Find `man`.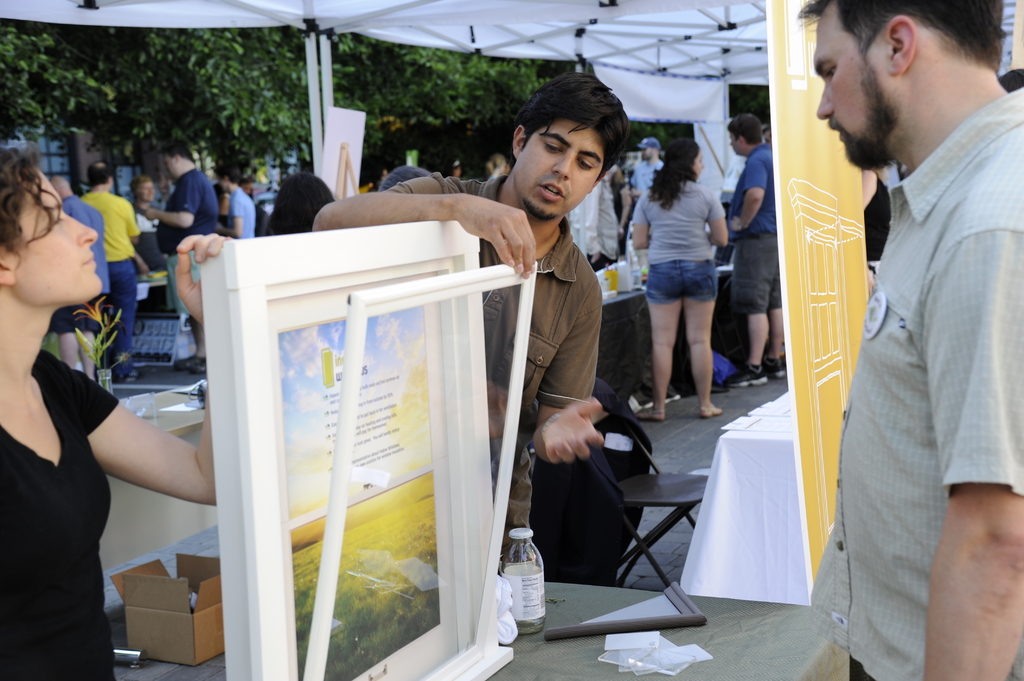
138, 142, 220, 376.
